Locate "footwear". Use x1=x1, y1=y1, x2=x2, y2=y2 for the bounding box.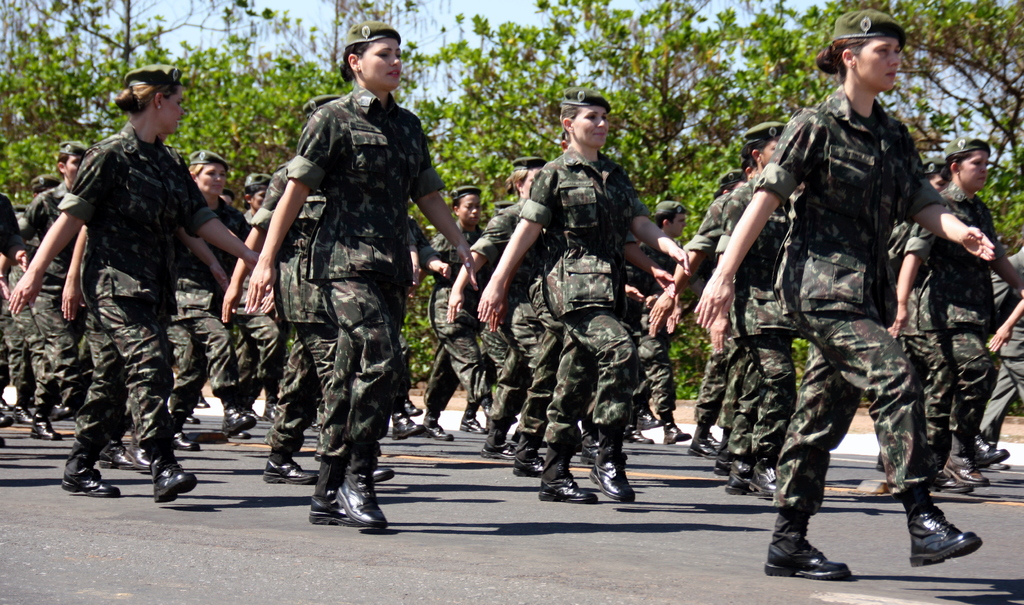
x1=181, y1=410, x2=197, y2=426.
